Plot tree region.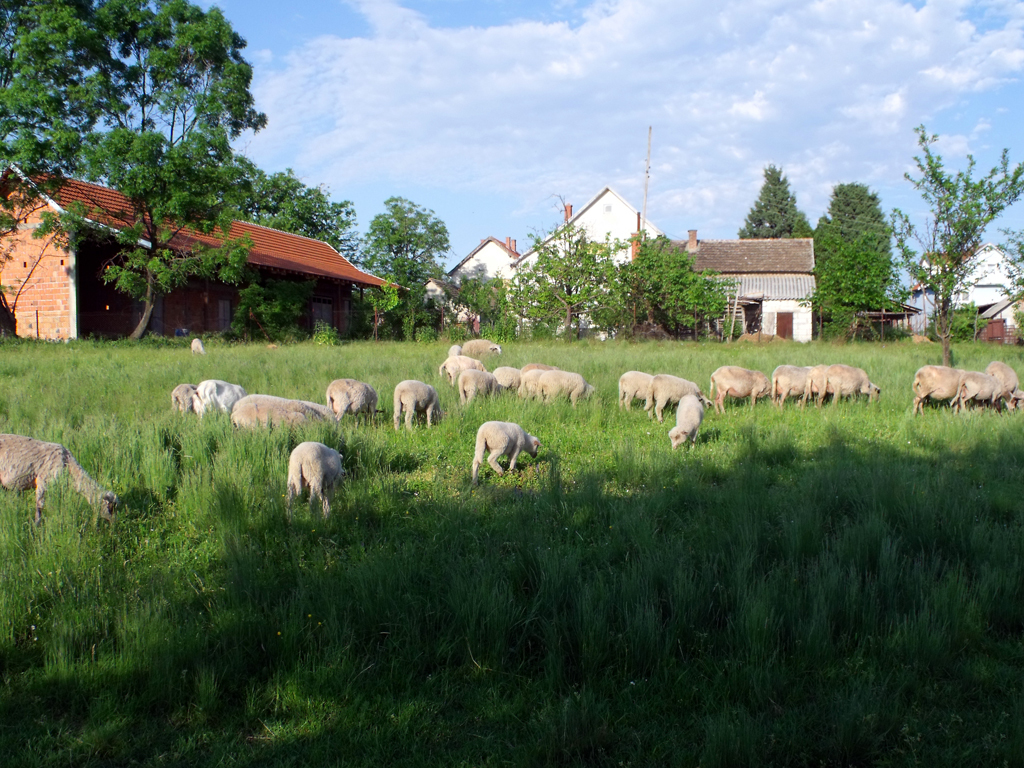
Plotted at (x1=512, y1=212, x2=631, y2=336).
